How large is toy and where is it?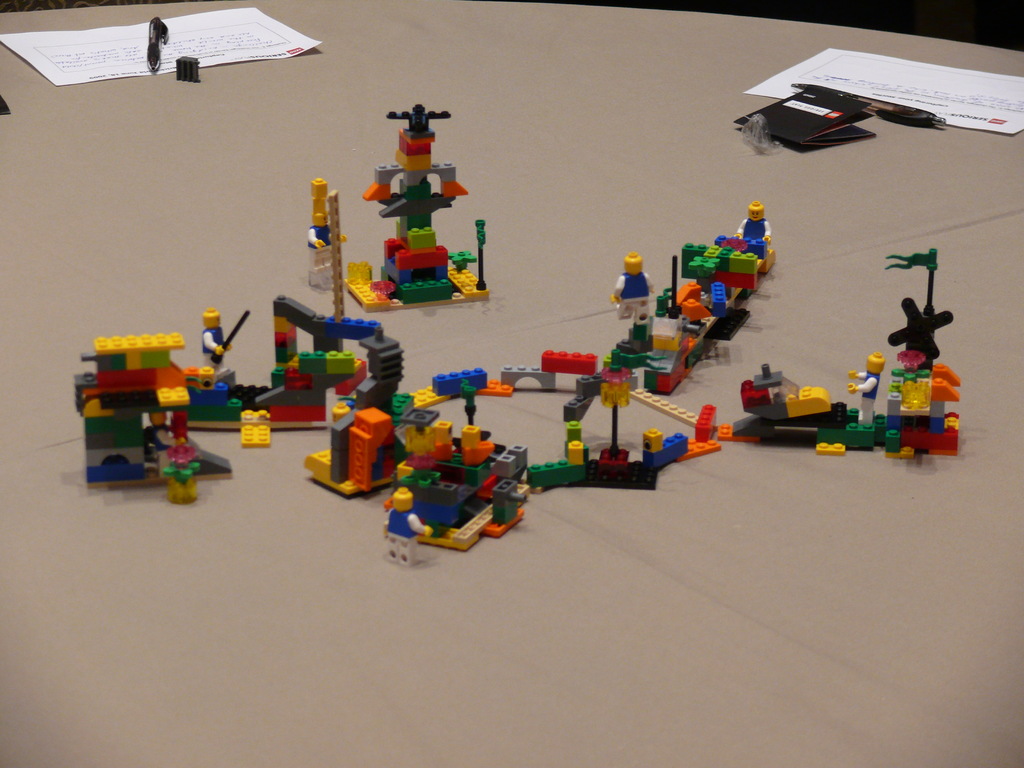
Bounding box: <bbox>63, 306, 202, 486</bbox>.
